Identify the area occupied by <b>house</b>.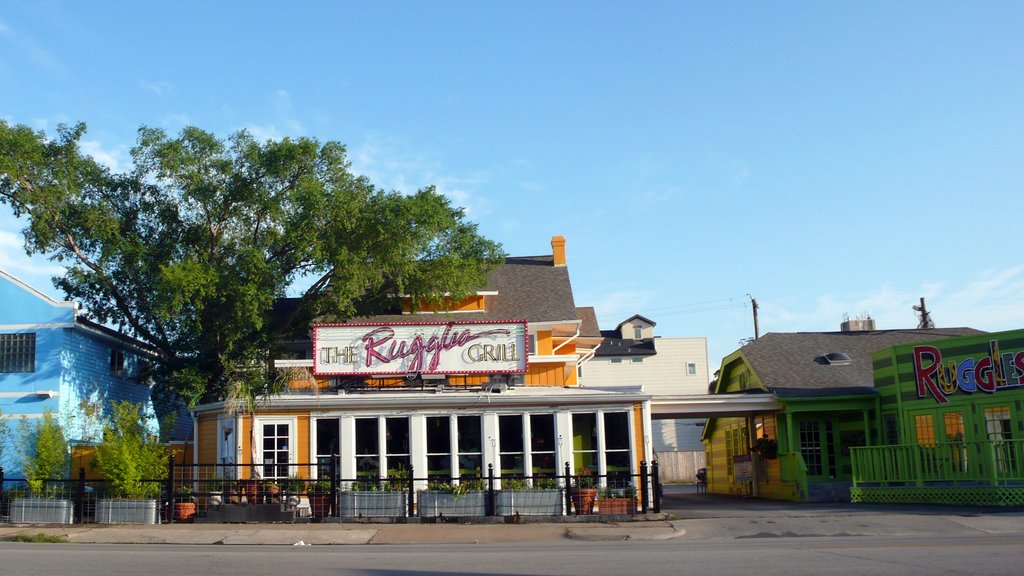
Area: x1=1 y1=262 x2=166 y2=497.
